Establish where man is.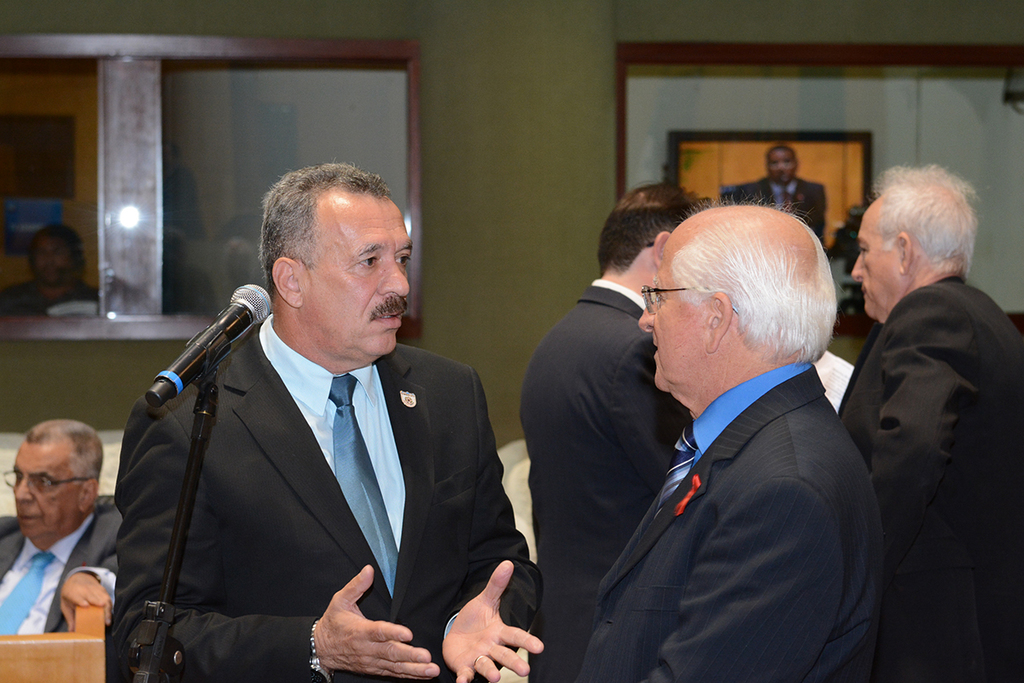
Established at x1=748, y1=144, x2=823, y2=245.
